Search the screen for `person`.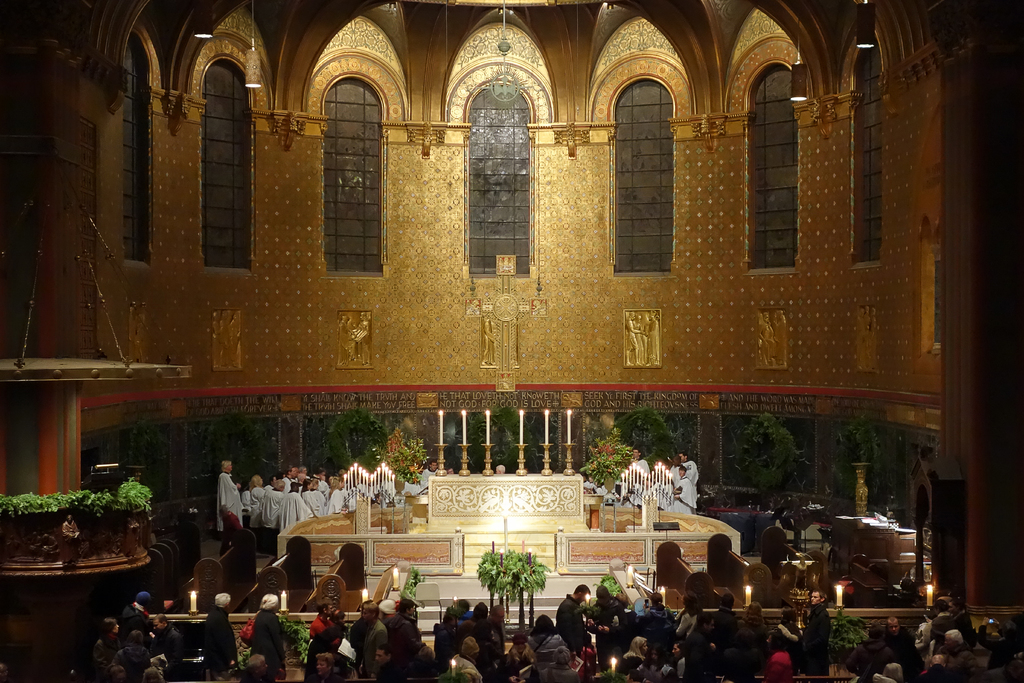
Found at Rect(578, 445, 703, 516).
